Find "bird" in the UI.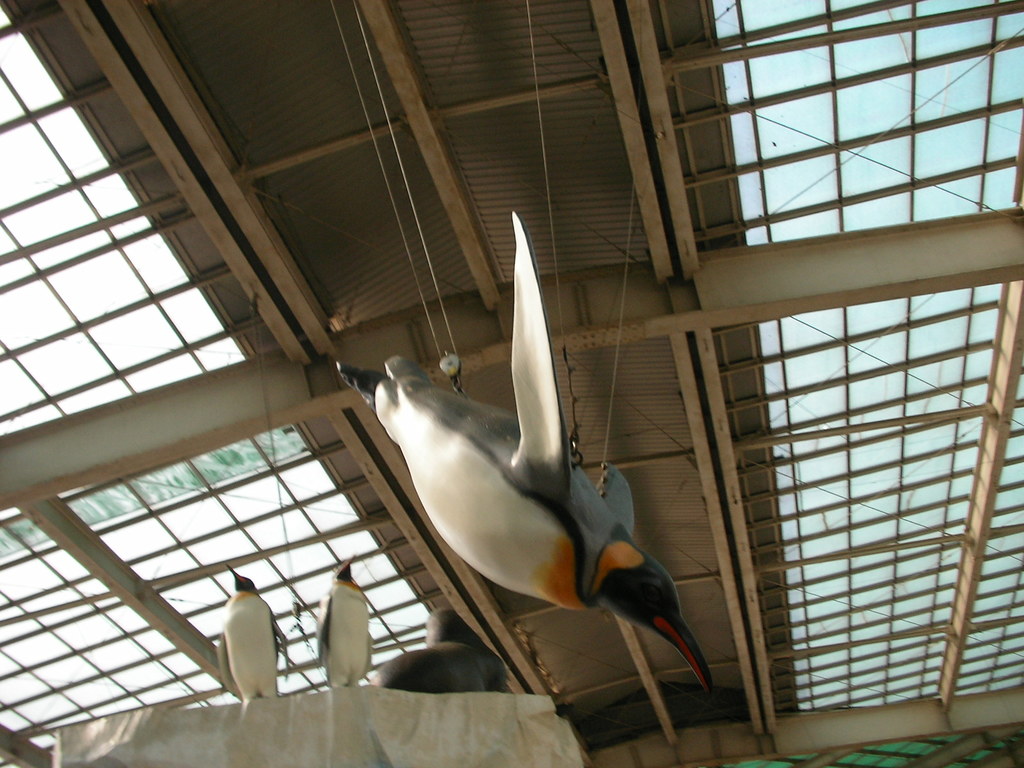
UI element at 313,562,374,685.
